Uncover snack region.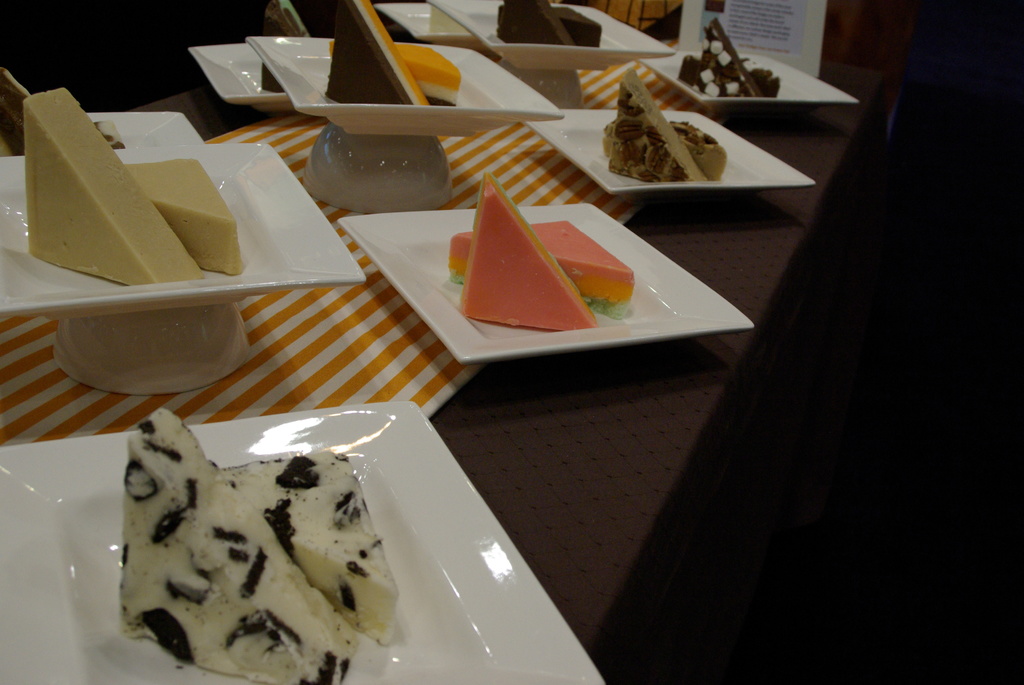
Uncovered: rect(602, 67, 720, 184).
